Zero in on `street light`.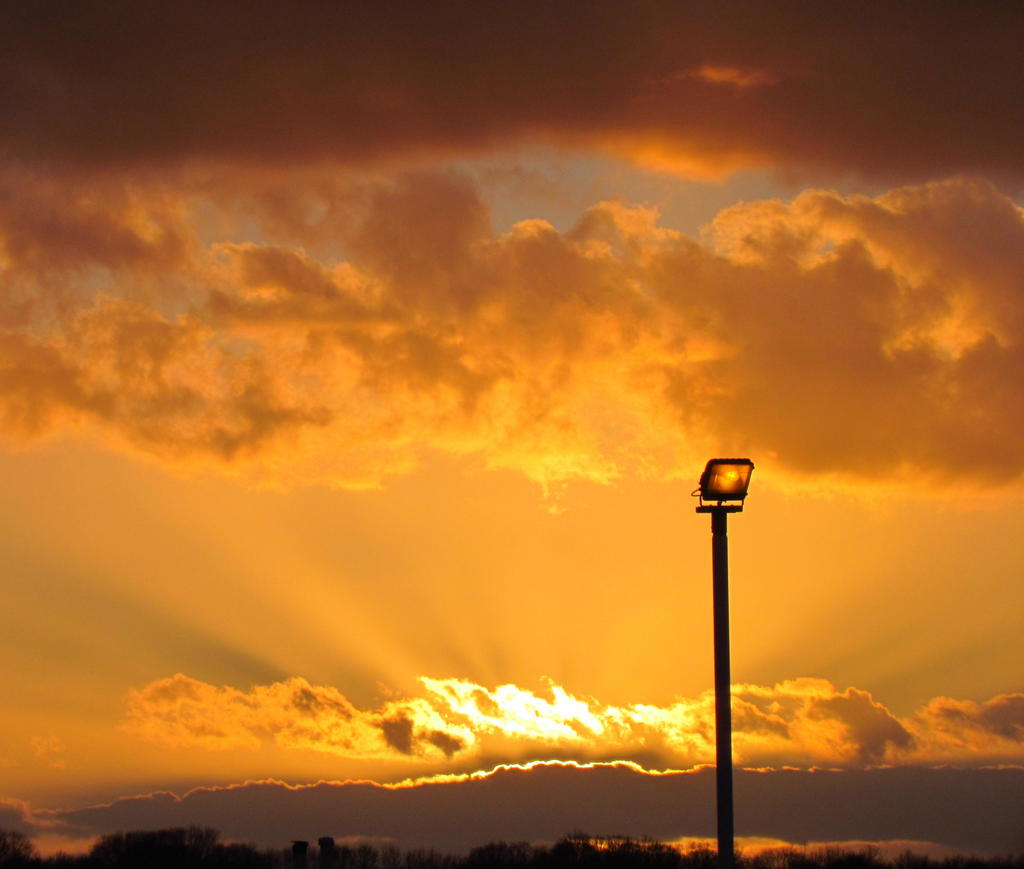
Zeroed in: [687,450,760,868].
